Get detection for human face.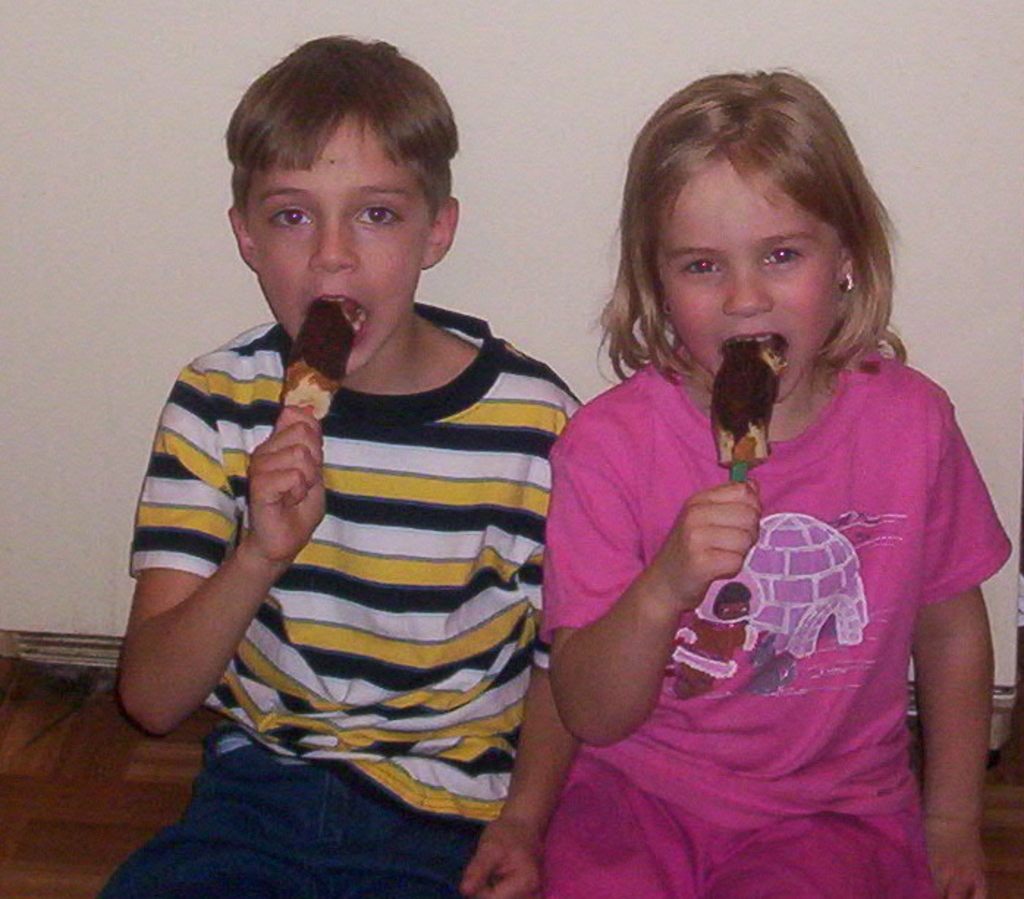
Detection: {"x1": 657, "y1": 150, "x2": 844, "y2": 397}.
